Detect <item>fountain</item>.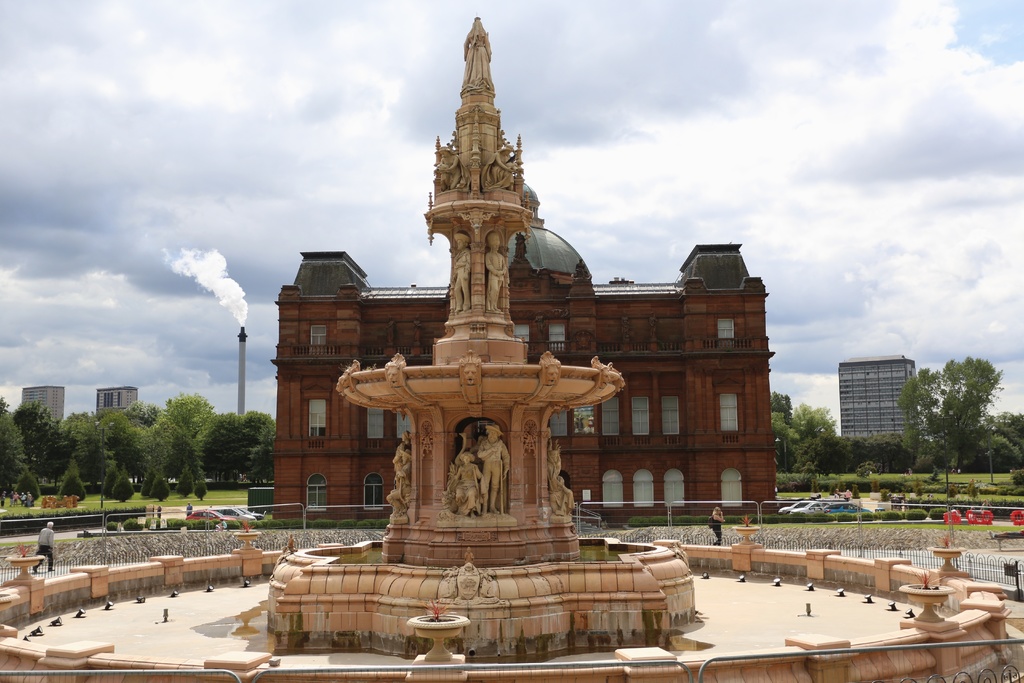
Detected at bbox=(159, 46, 829, 682).
